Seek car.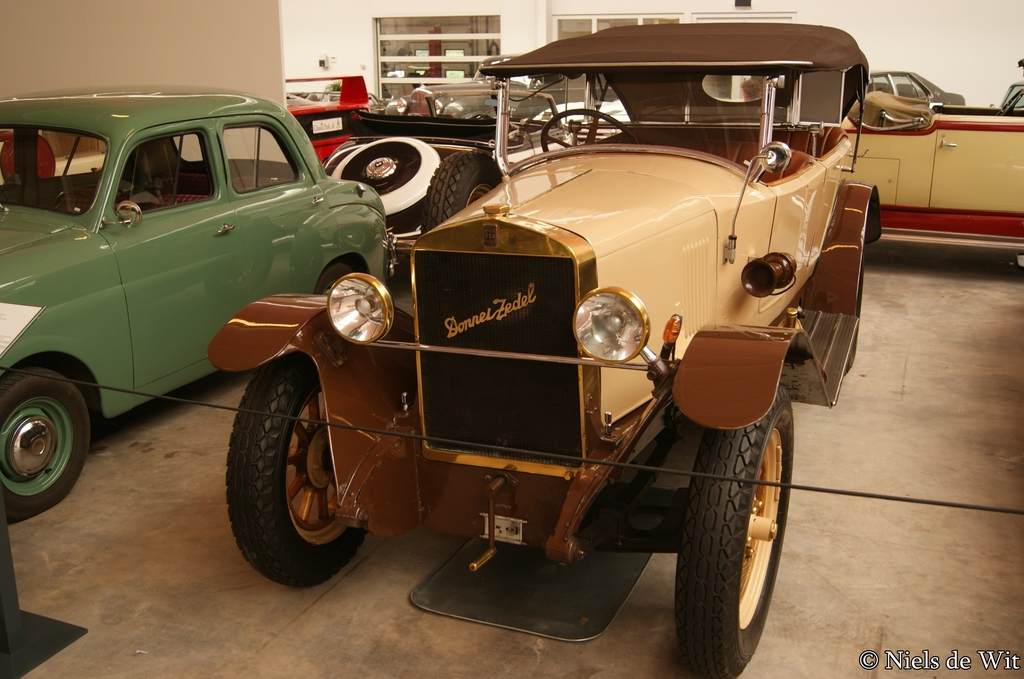
pyautogui.locateOnScreen(0, 81, 384, 514).
